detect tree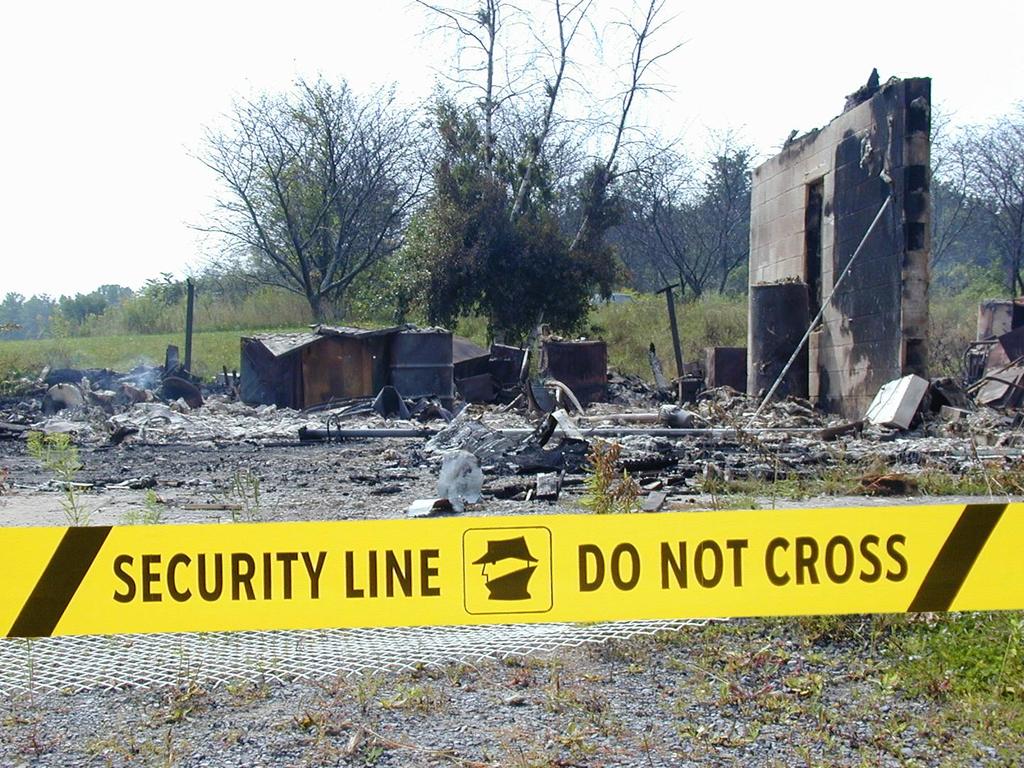
crop(73, 290, 85, 343)
